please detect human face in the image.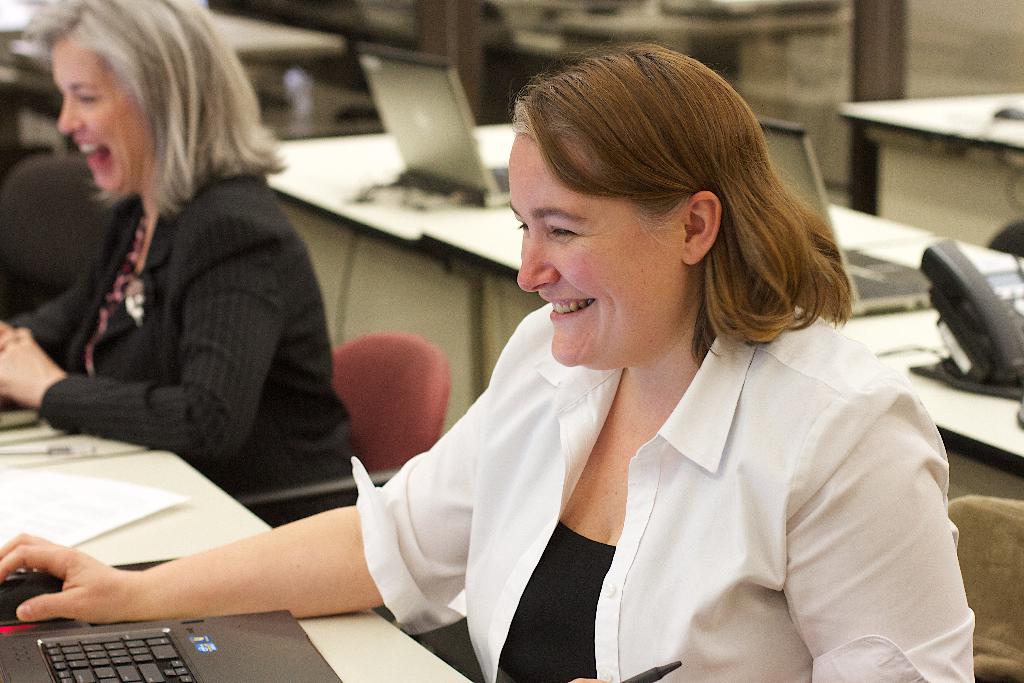
pyautogui.locateOnScreen(508, 131, 689, 363).
